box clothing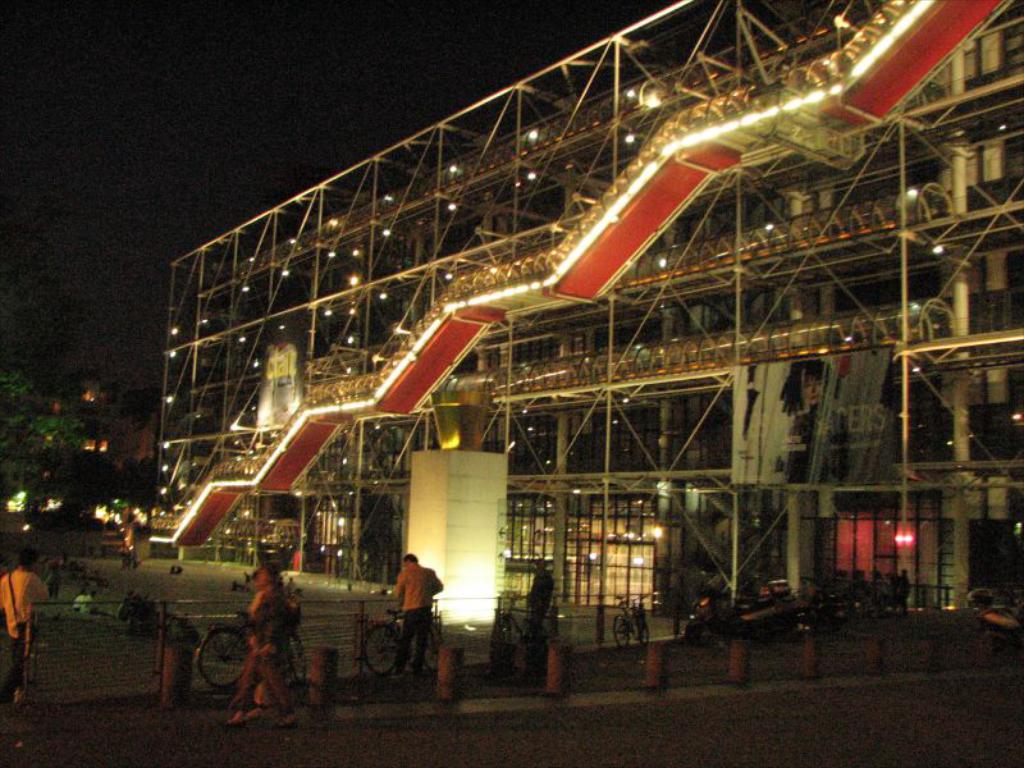
locate(390, 557, 443, 680)
